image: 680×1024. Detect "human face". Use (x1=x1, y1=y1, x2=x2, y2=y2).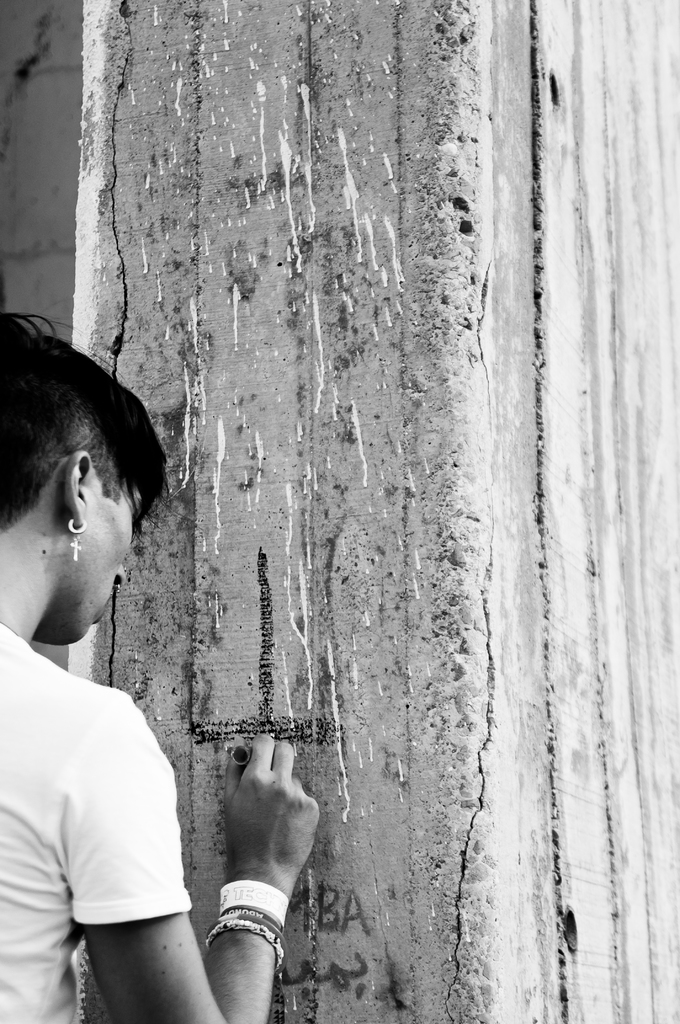
(x1=33, y1=475, x2=152, y2=643).
